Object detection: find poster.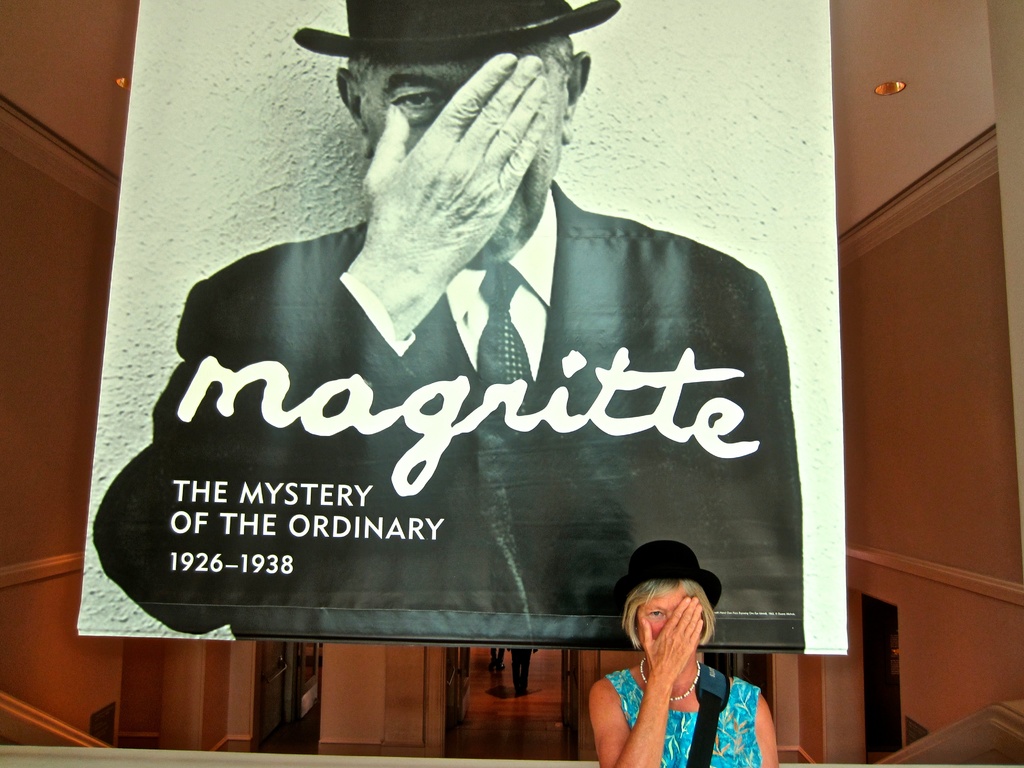
bbox(79, 0, 845, 653).
